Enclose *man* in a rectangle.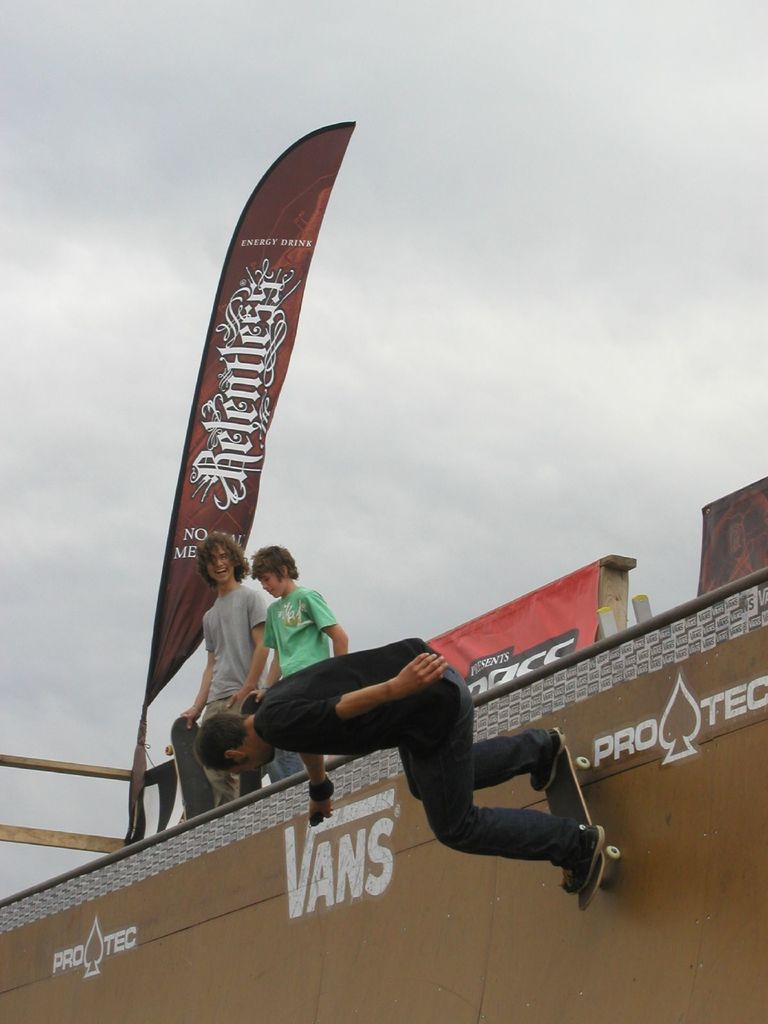
region(175, 540, 270, 803).
